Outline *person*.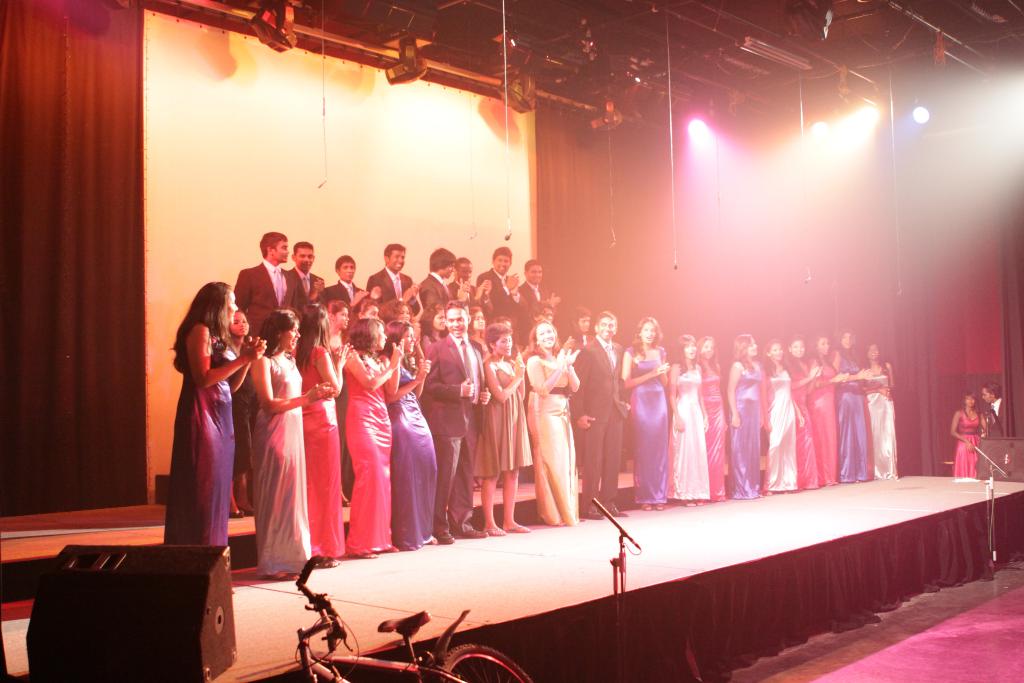
Outline: (726, 332, 765, 498).
